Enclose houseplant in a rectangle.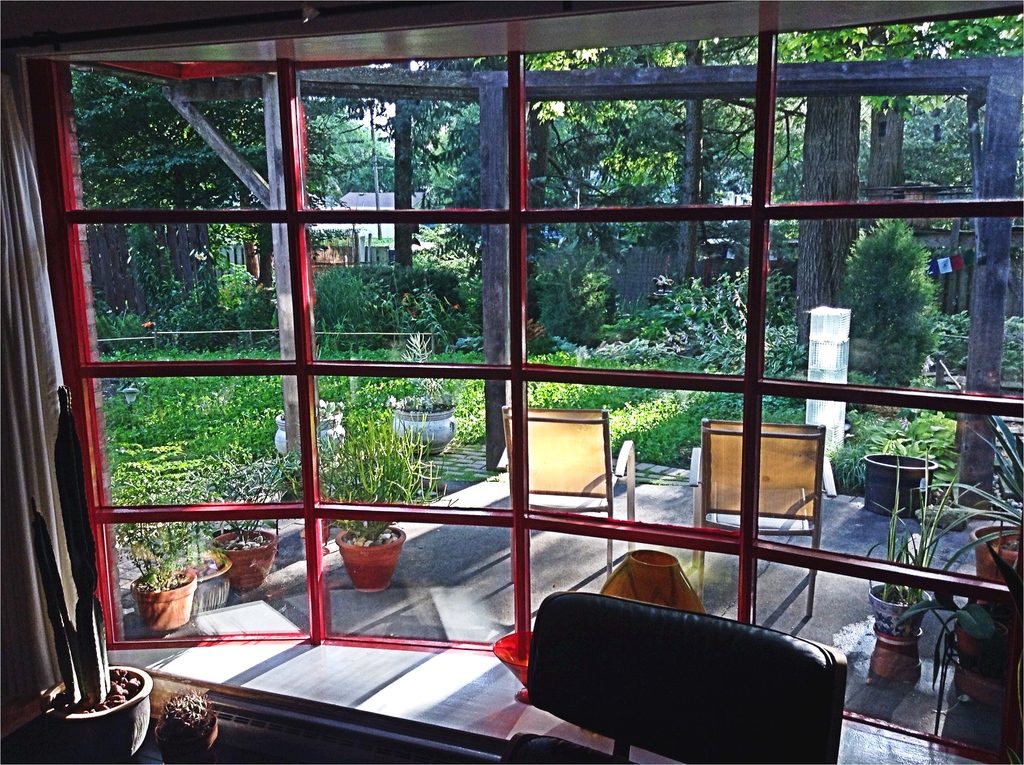
<box>852,467,966,639</box>.
